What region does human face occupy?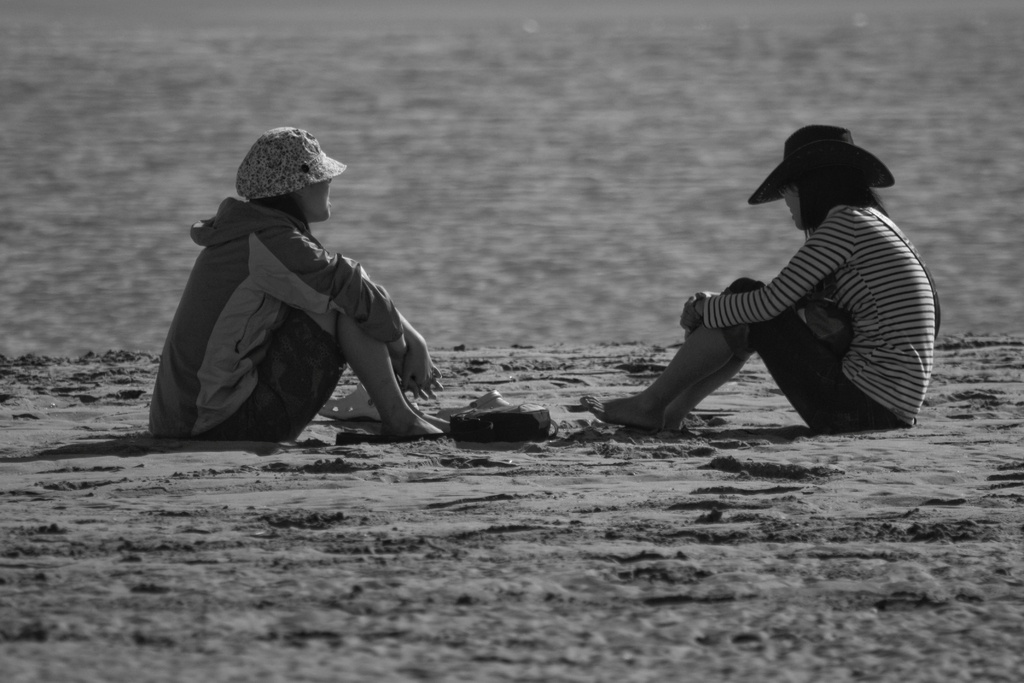
BBox(781, 181, 802, 227).
